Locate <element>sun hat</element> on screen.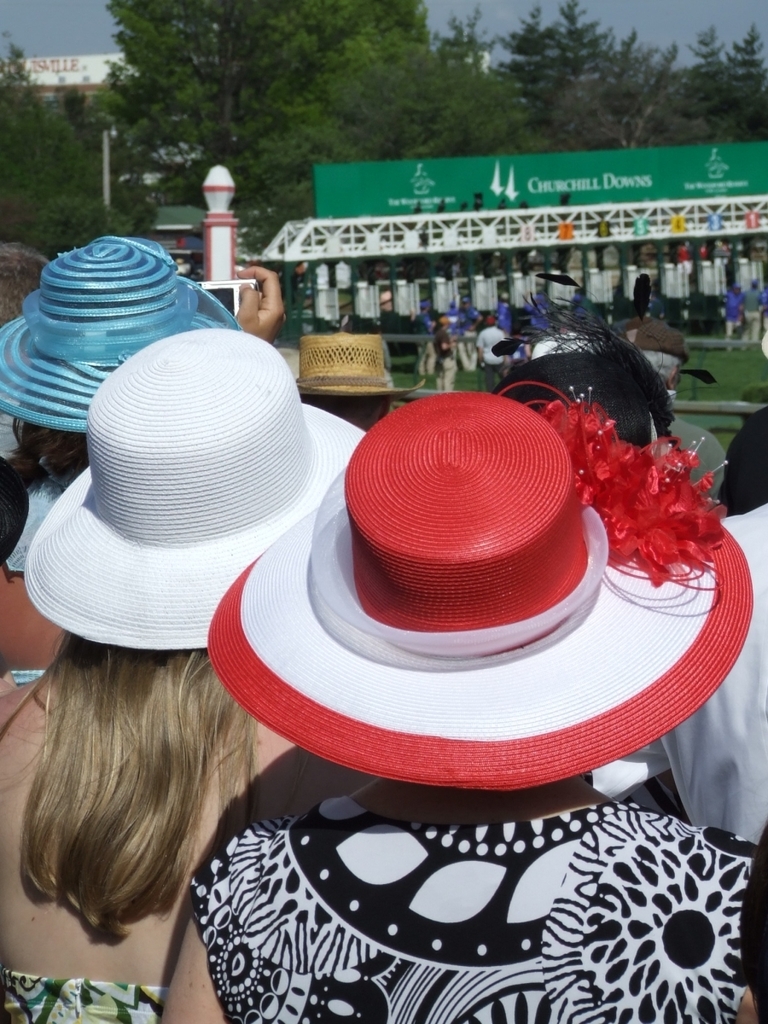
On screen at x1=287, y1=322, x2=399, y2=388.
